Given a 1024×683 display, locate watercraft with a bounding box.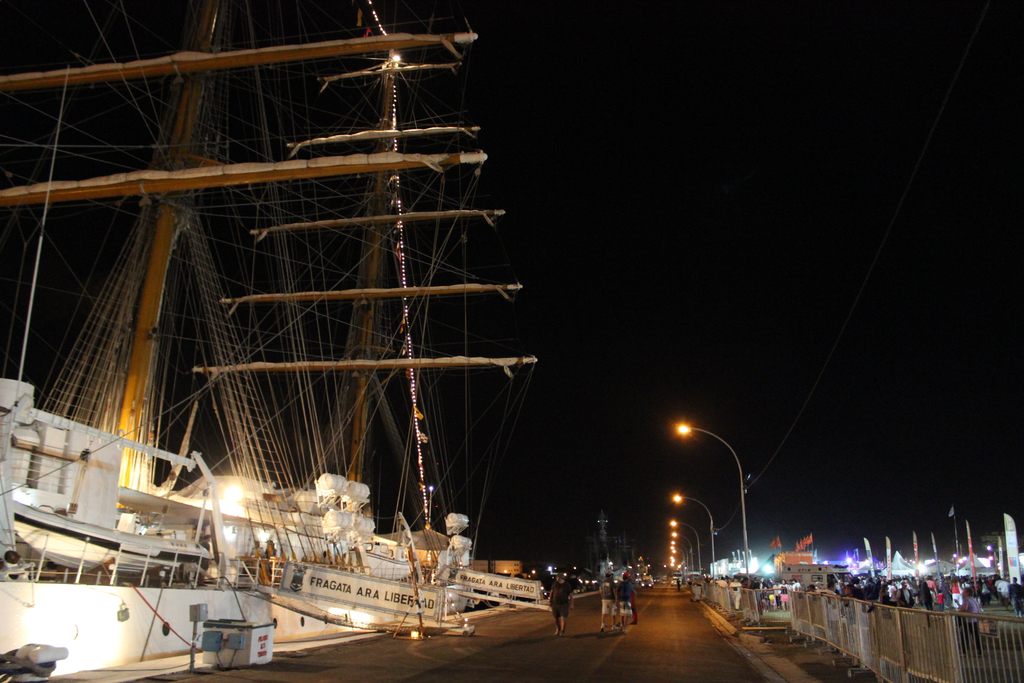
Located: box=[0, 0, 636, 677].
